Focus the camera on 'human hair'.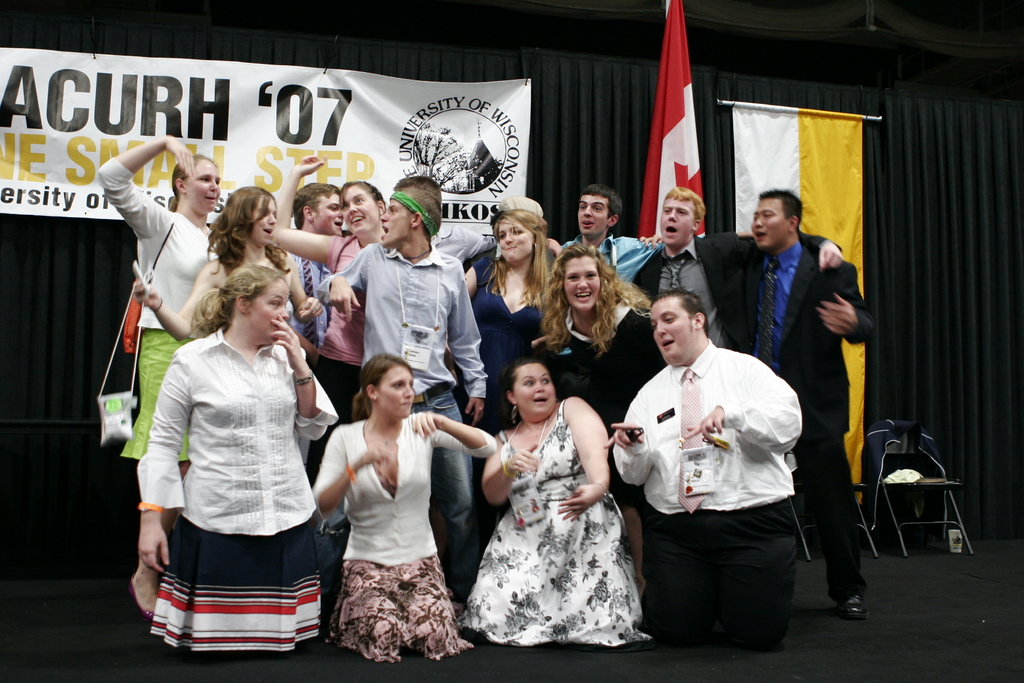
Focus region: <bbox>664, 185, 707, 224</bbox>.
